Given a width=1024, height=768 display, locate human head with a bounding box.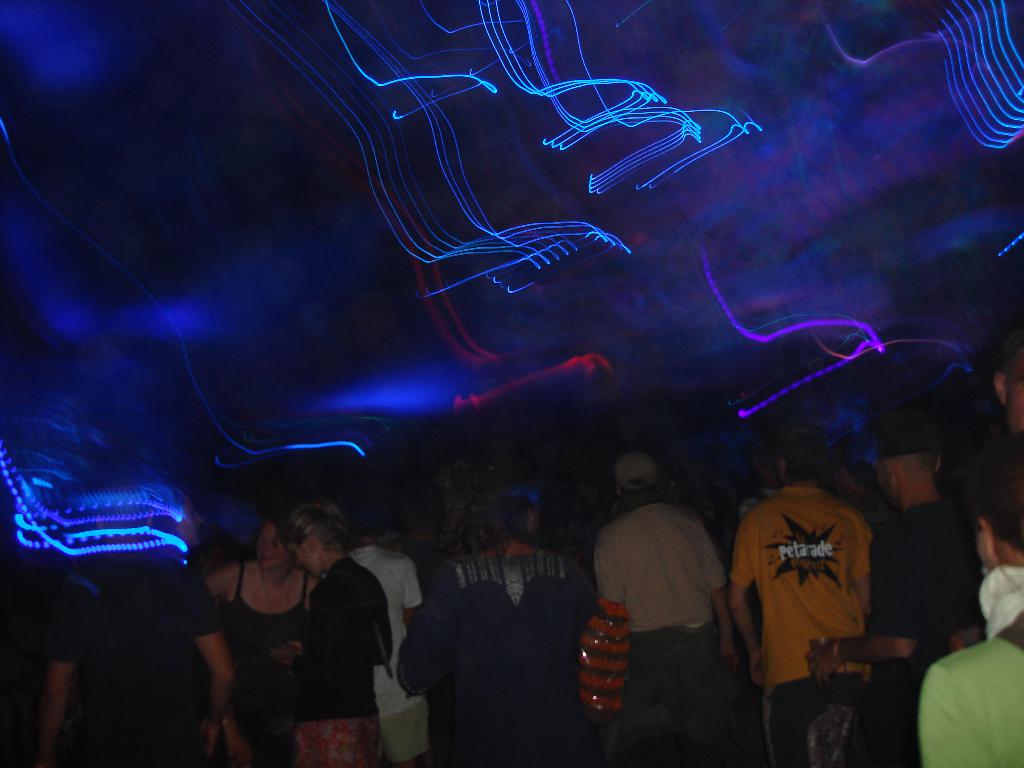
Located: 187 479 235 525.
